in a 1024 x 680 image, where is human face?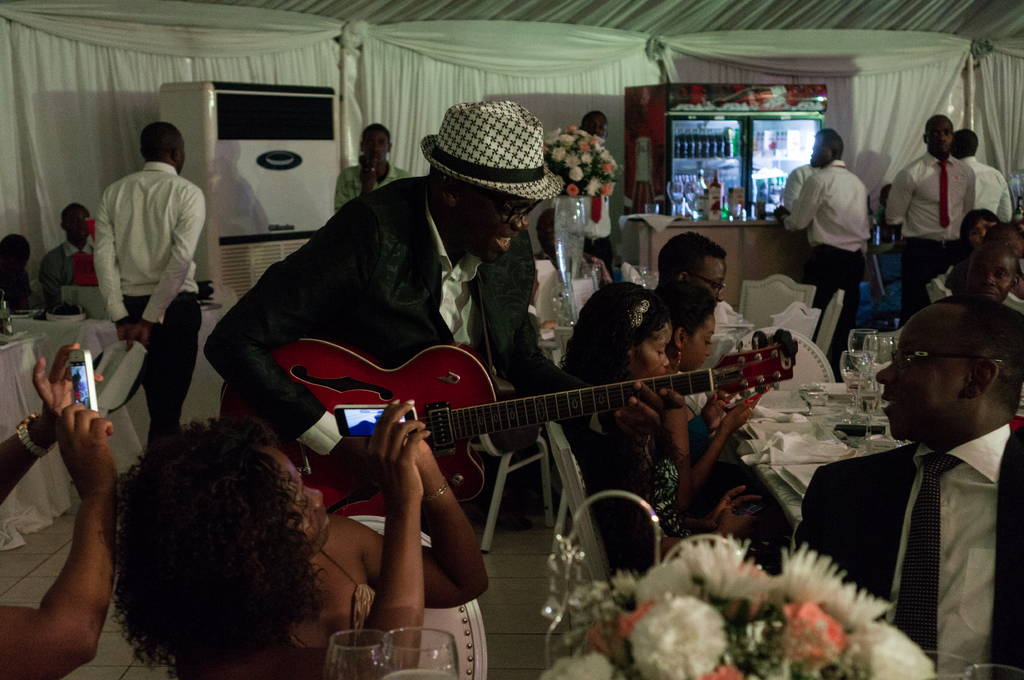
(left=470, top=184, right=529, bottom=258).
